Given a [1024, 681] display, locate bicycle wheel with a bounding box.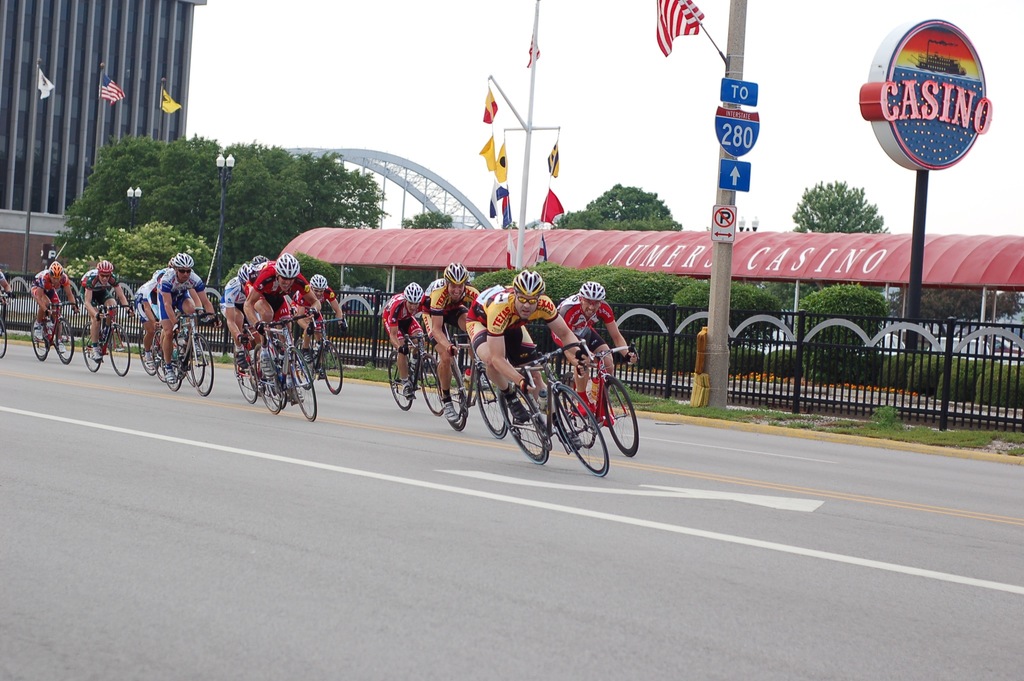
Located: box(320, 340, 345, 395).
